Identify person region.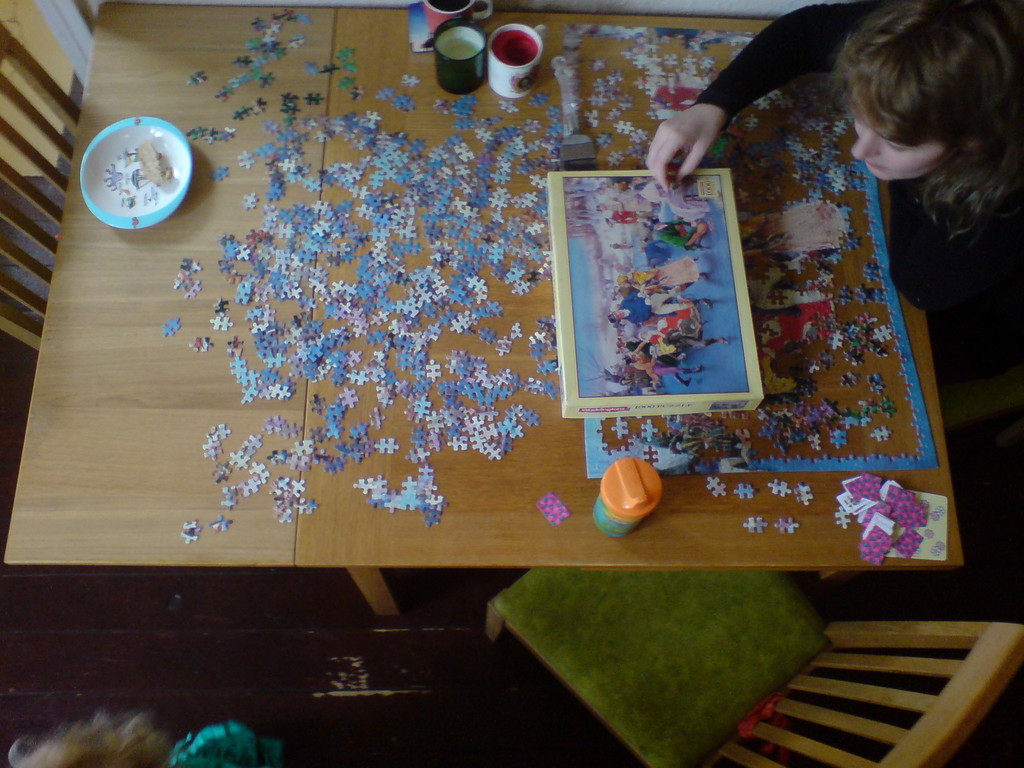
Region: x1=0, y1=707, x2=301, y2=767.
